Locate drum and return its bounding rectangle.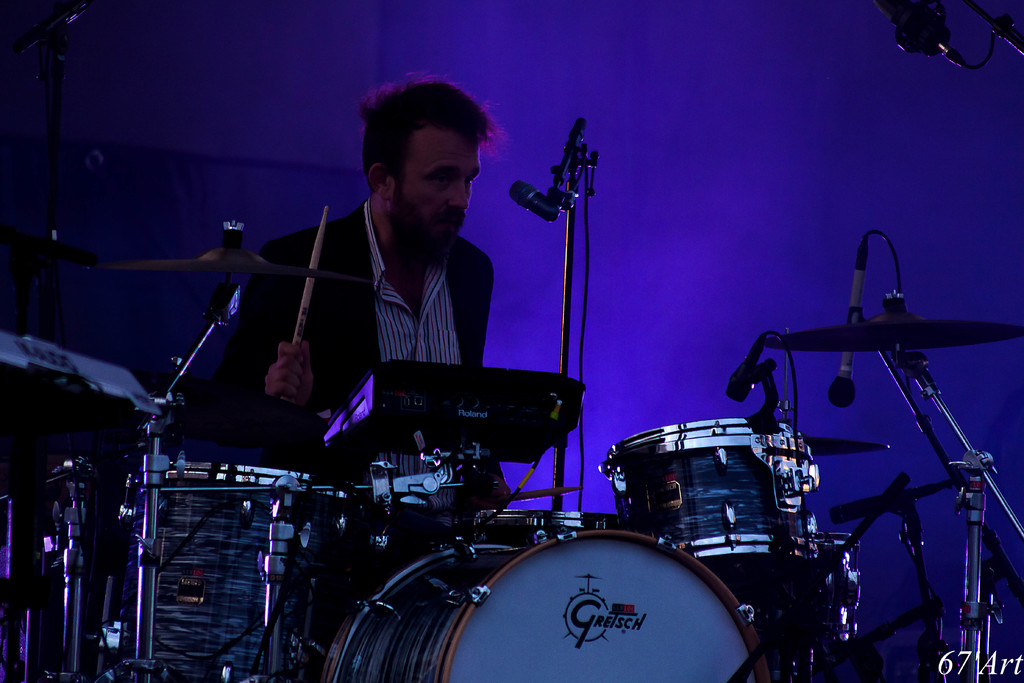
[316, 526, 772, 682].
